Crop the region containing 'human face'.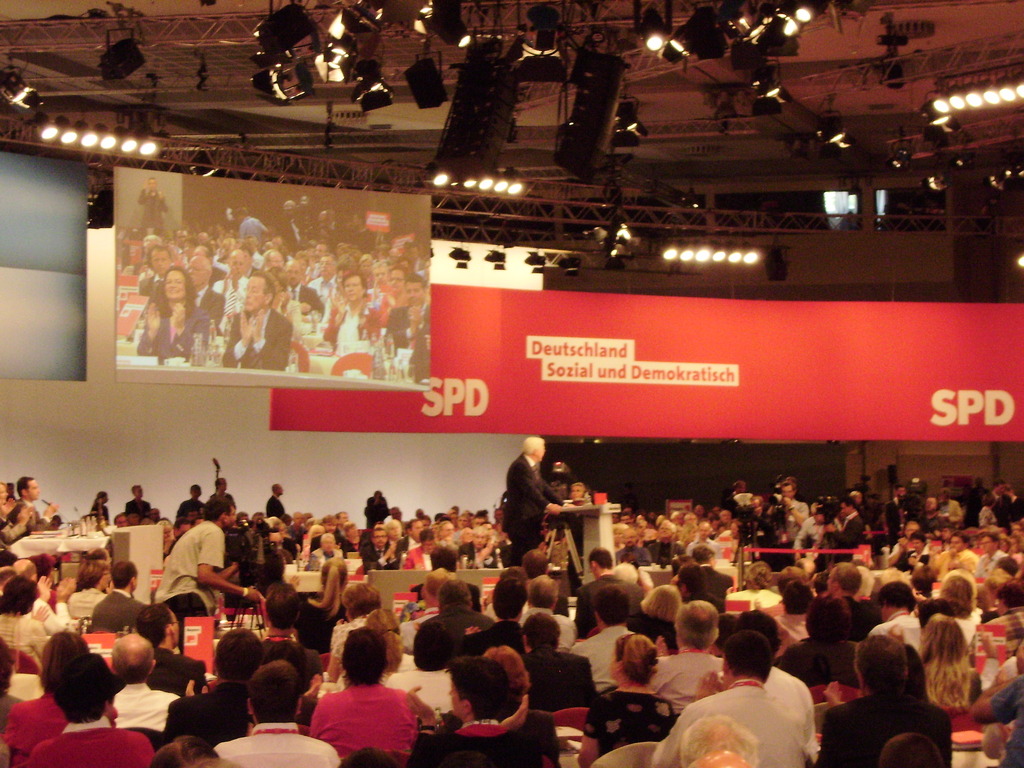
Crop region: left=607, top=648, right=619, bottom=682.
